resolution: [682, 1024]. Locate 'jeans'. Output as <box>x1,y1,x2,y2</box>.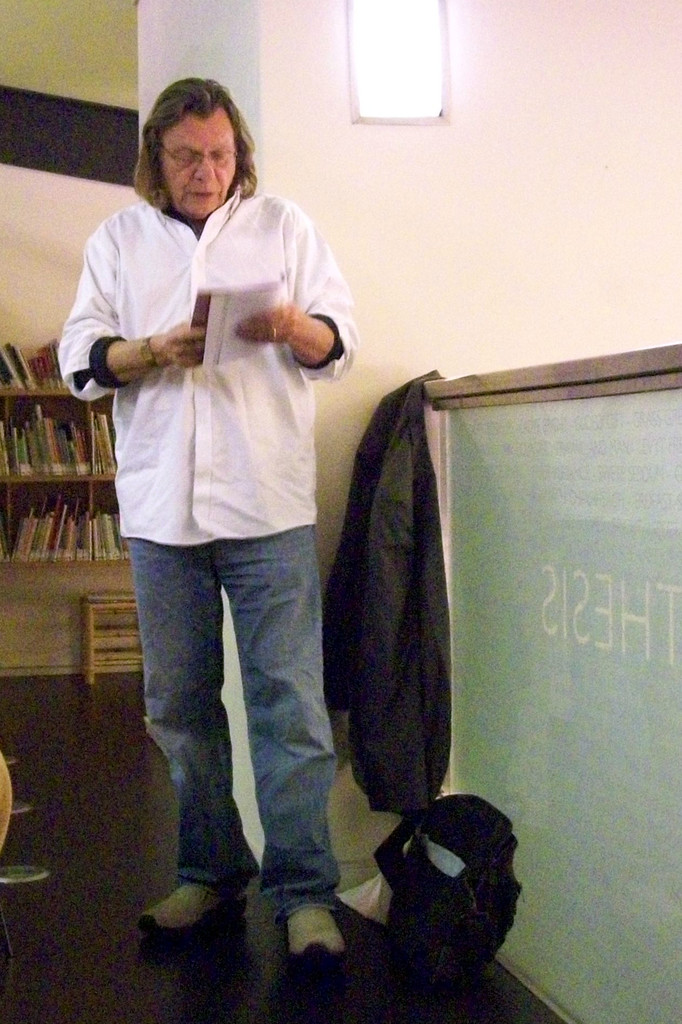
<box>114,492,365,956</box>.
